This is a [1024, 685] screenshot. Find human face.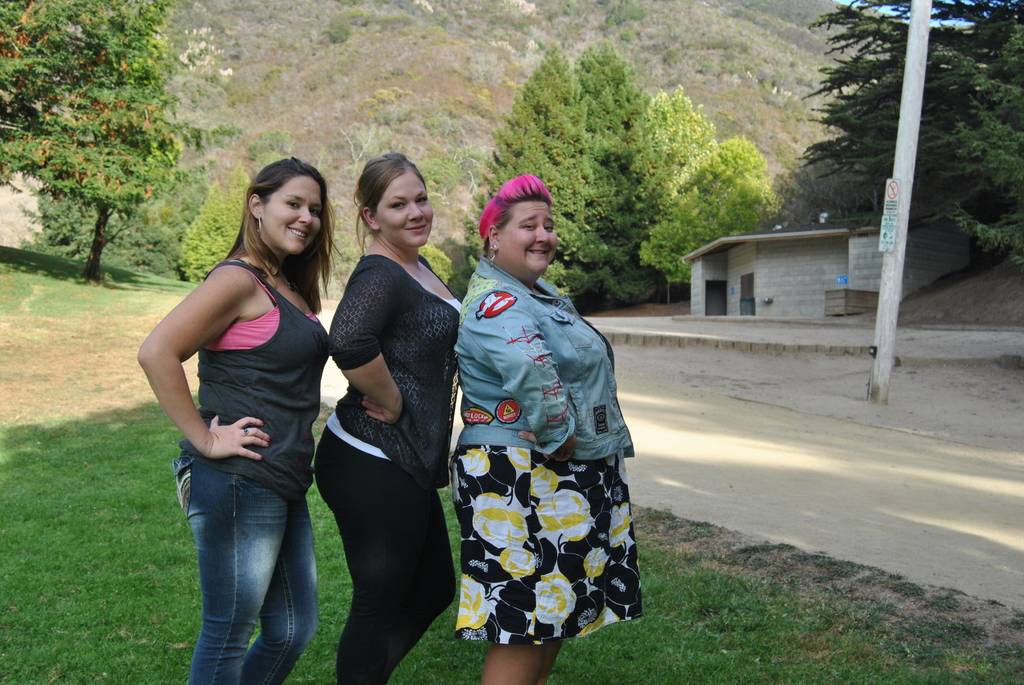
Bounding box: 262,175,319,256.
